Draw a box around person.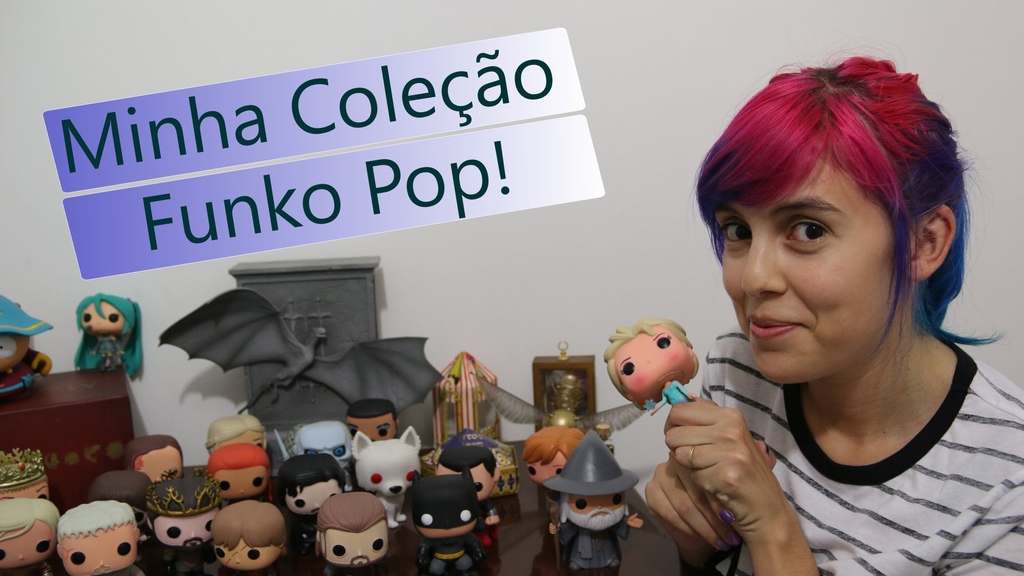
bbox=[0, 503, 56, 575].
